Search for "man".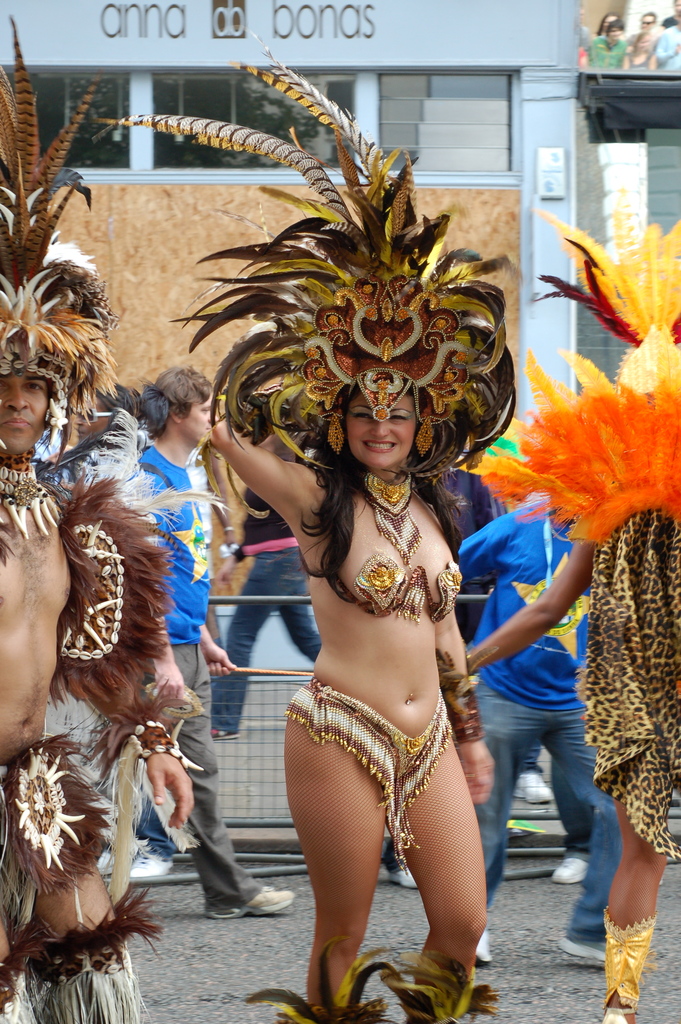
Found at region(207, 478, 322, 735).
